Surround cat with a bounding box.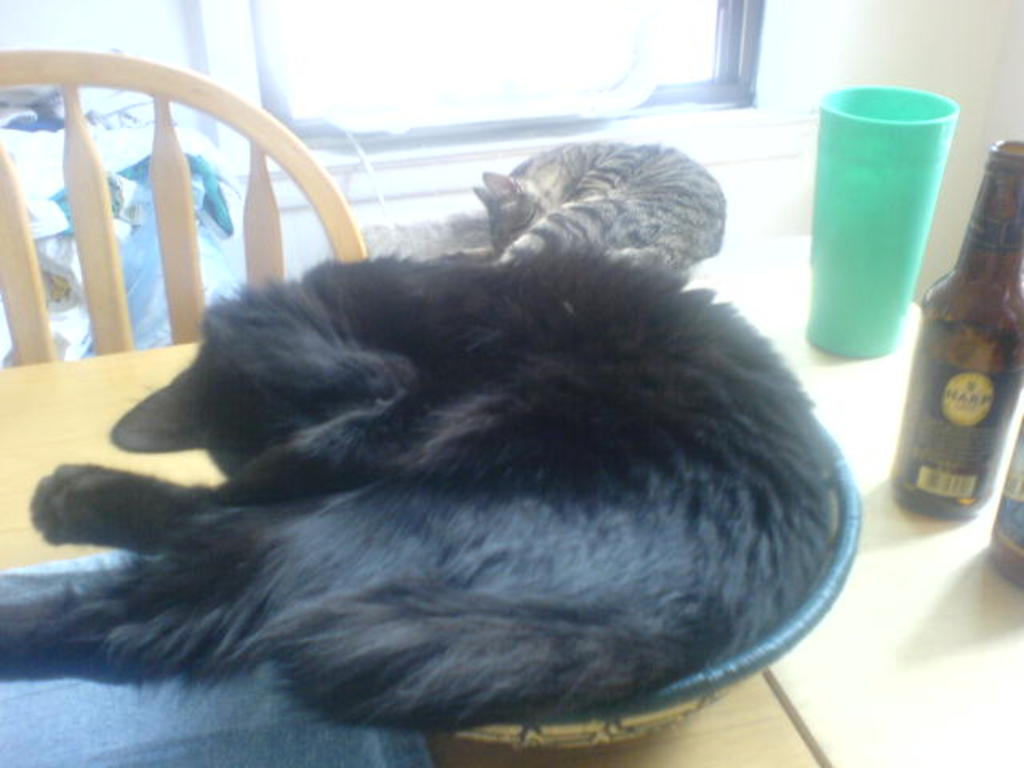
bbox=[3, 245, 843, 739].
